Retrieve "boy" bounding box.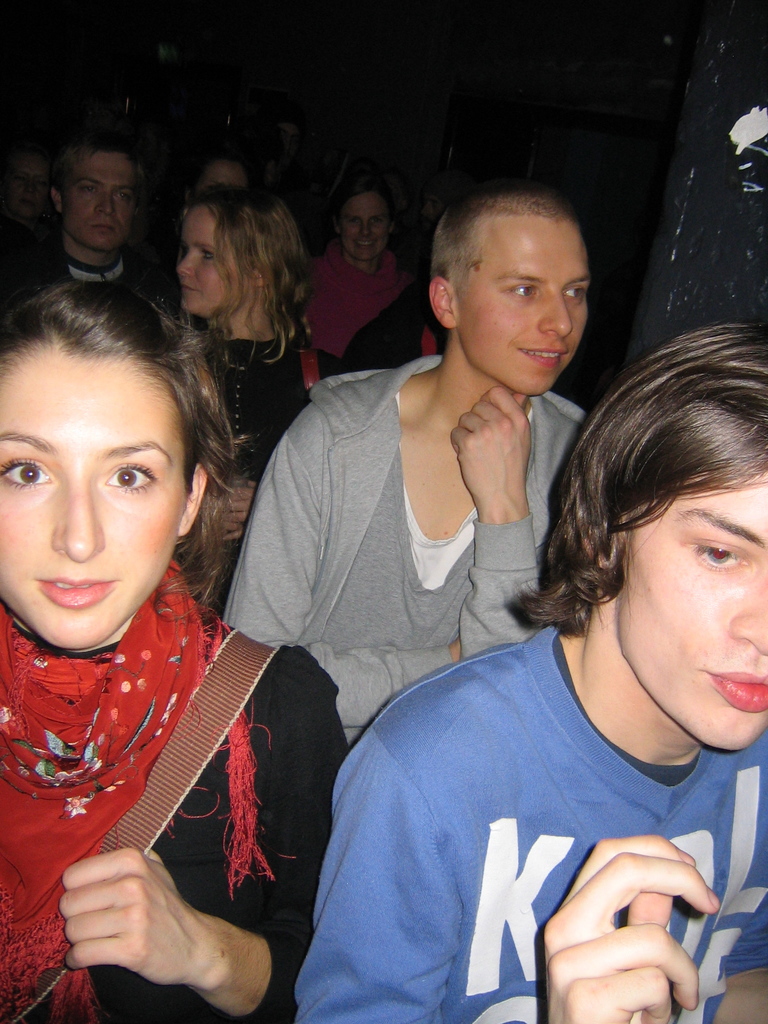
Bounding box: [x1=292, y1=374, x2=767, y2=1012].
